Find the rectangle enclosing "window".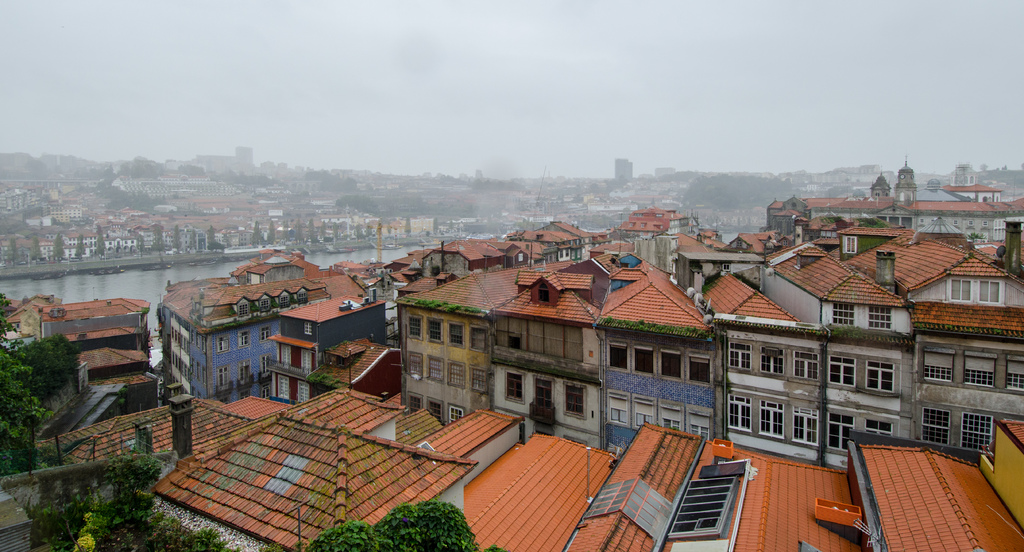
select_region(448, 365, 464, 390).
